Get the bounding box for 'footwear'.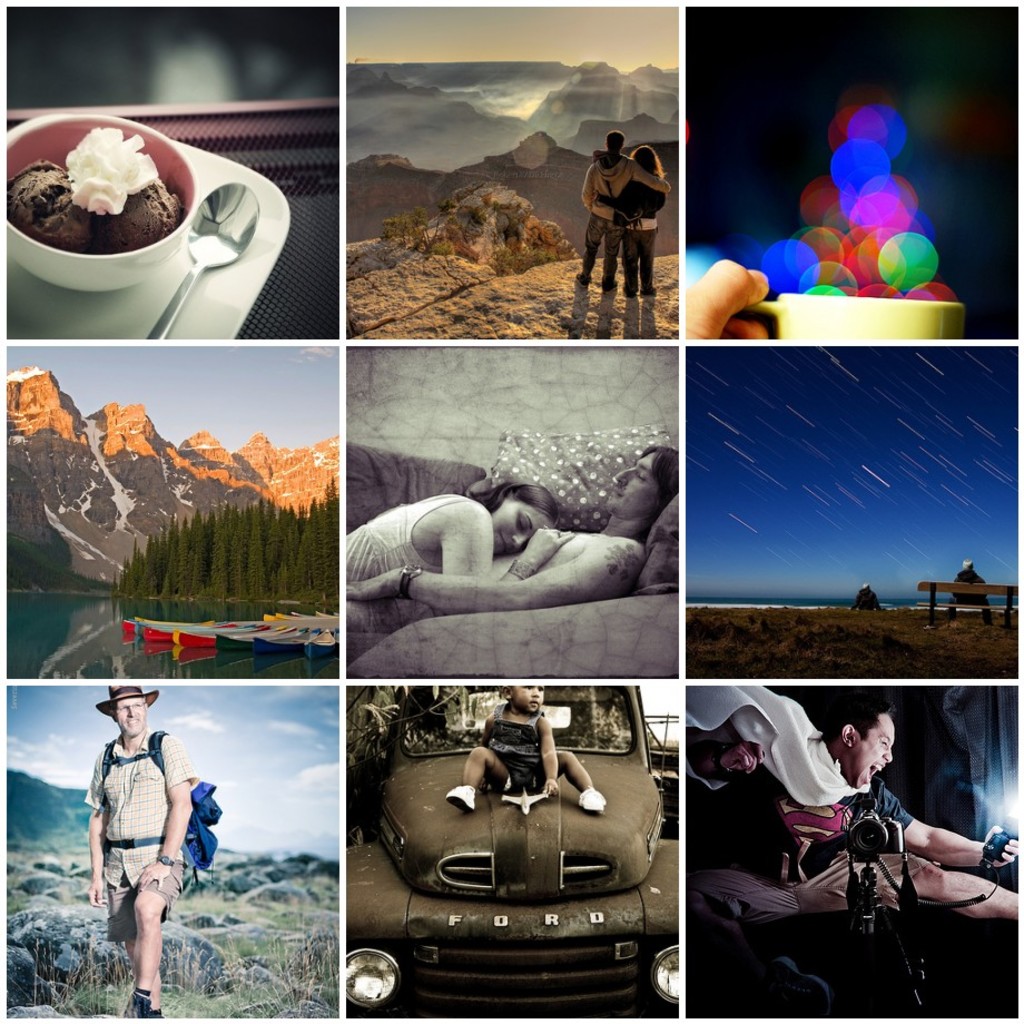
<region>647, 289, 653, 298</region>.
